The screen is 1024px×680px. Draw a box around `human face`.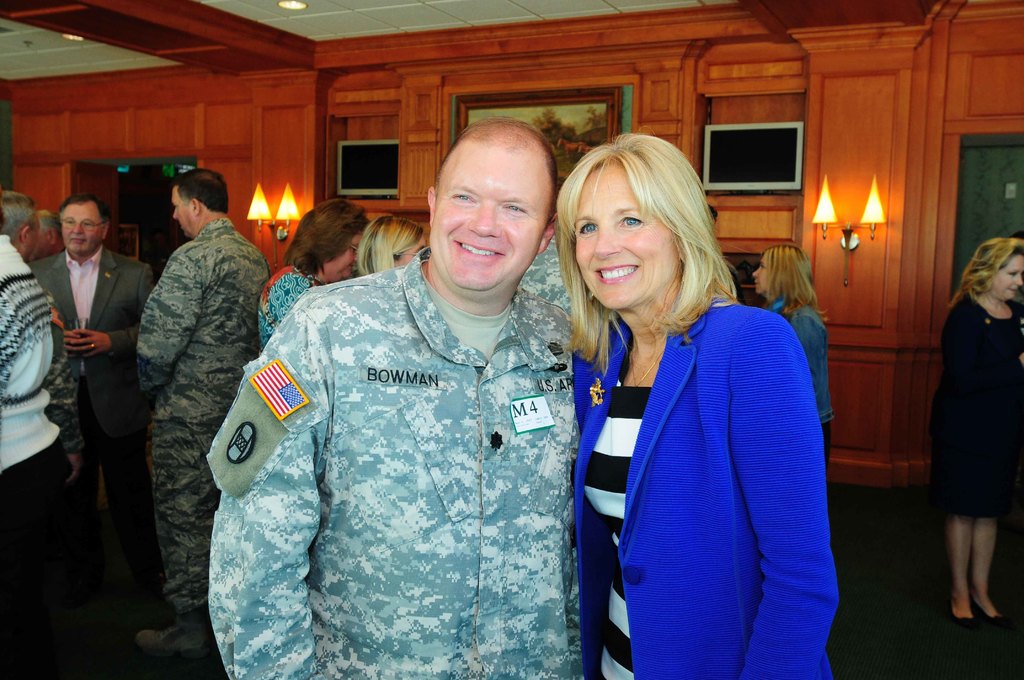
l=401, t=238, r=433, b=263.
